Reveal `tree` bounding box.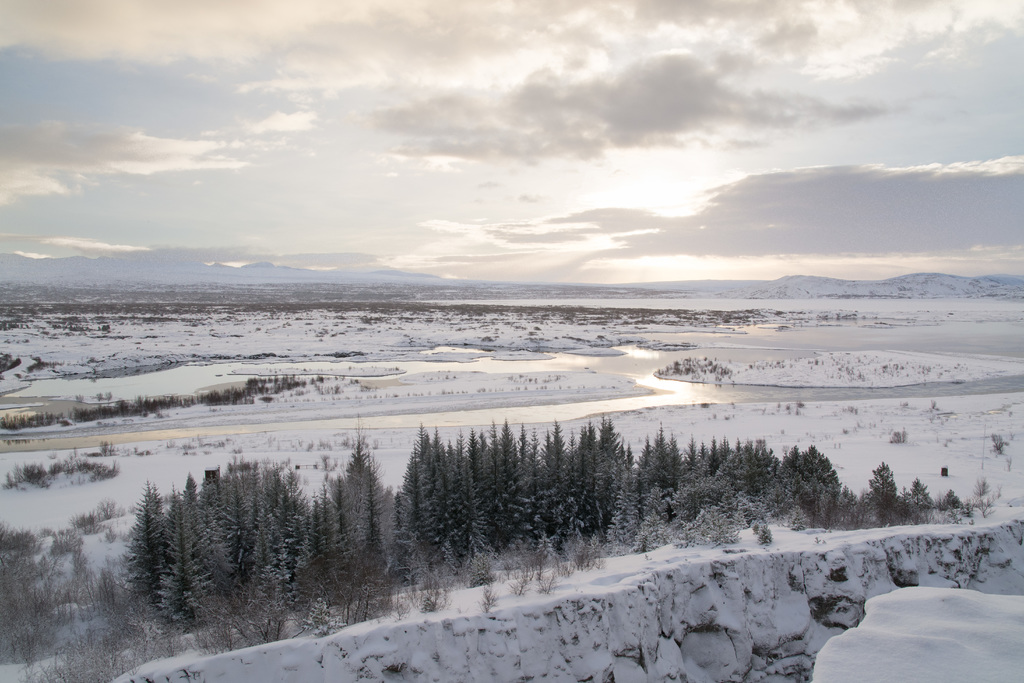
Revealed: box=[909, 477, 931, 511].
